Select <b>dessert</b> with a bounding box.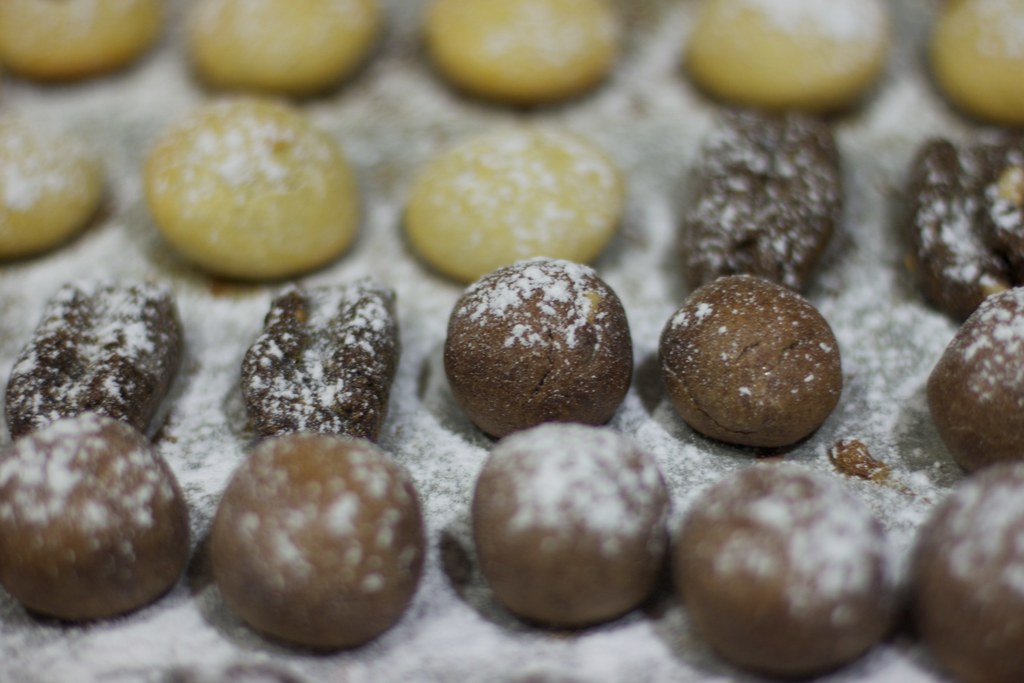
crop(149, 94, 388, 278).
